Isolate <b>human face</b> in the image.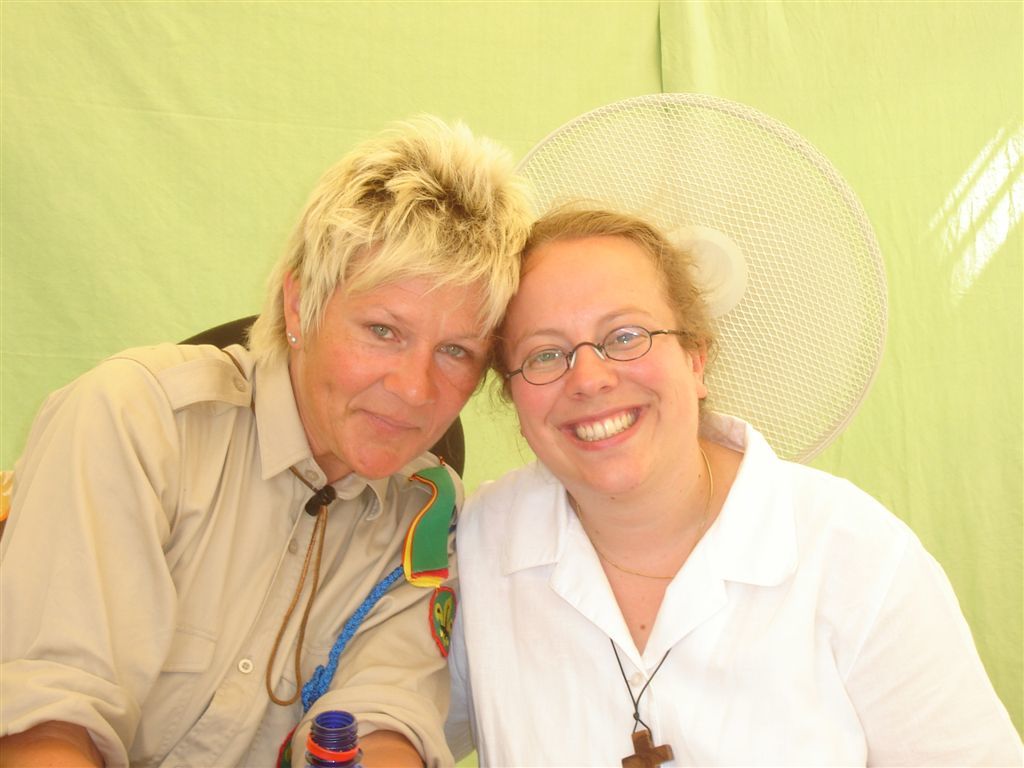
Isolated region: box=[502, 243, 697, 494].
